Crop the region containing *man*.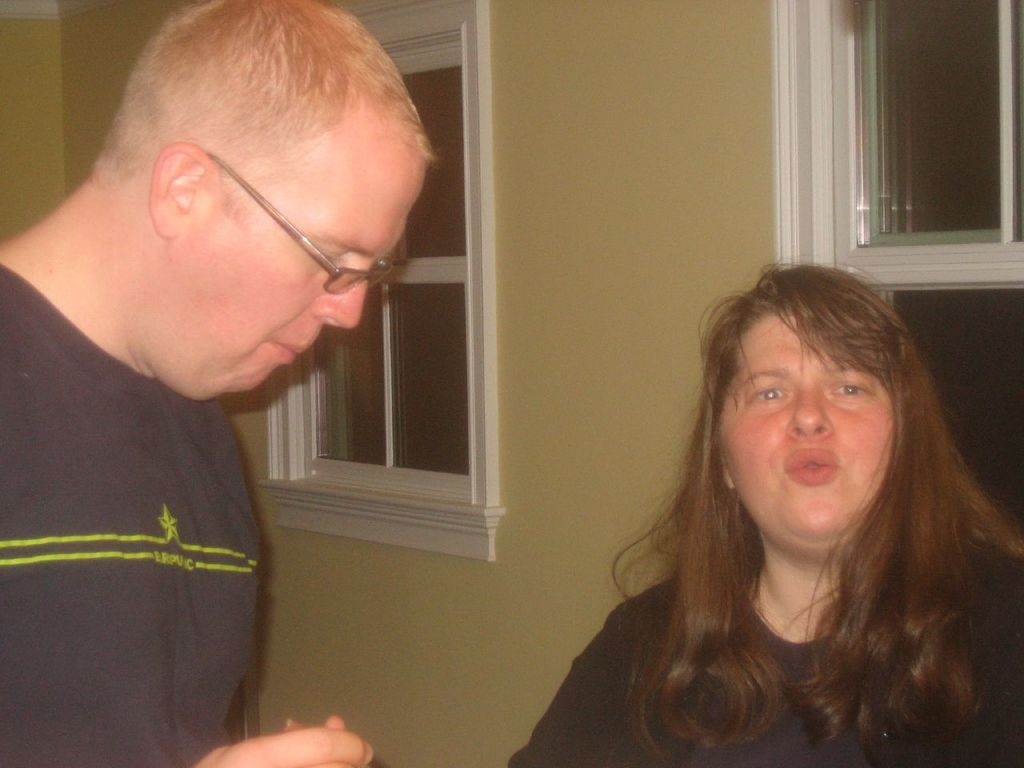
Crop region: rect(5, 23, 494, 752).
